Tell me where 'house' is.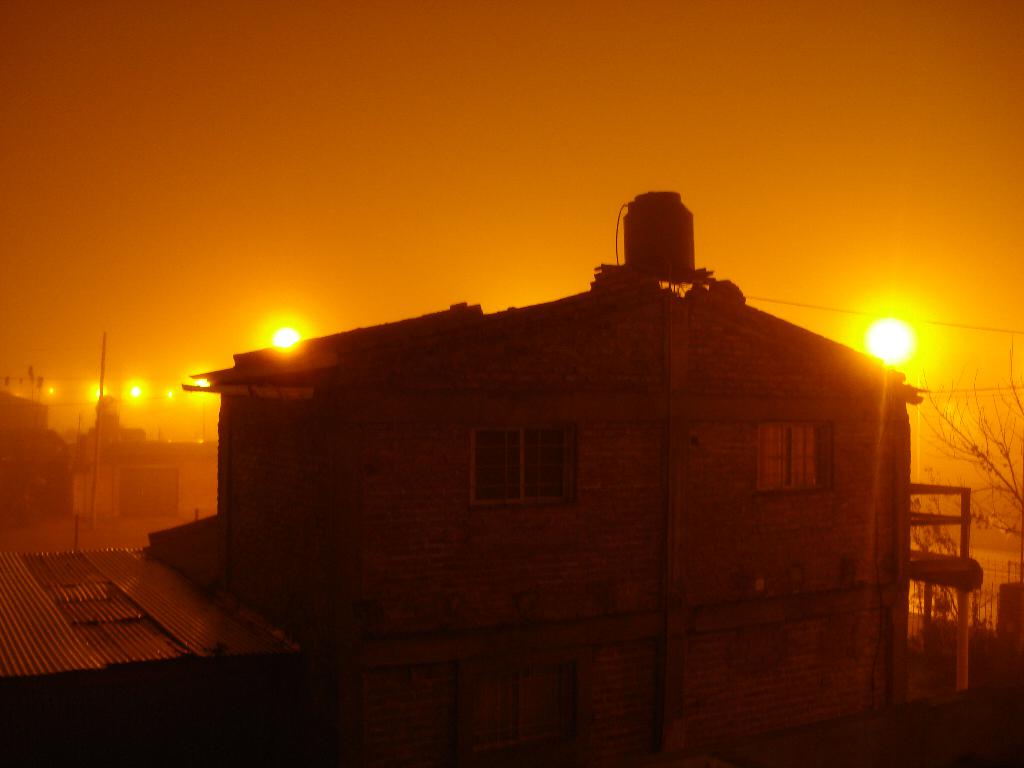
'house' is at Rect(0, 390, 79, 547).
